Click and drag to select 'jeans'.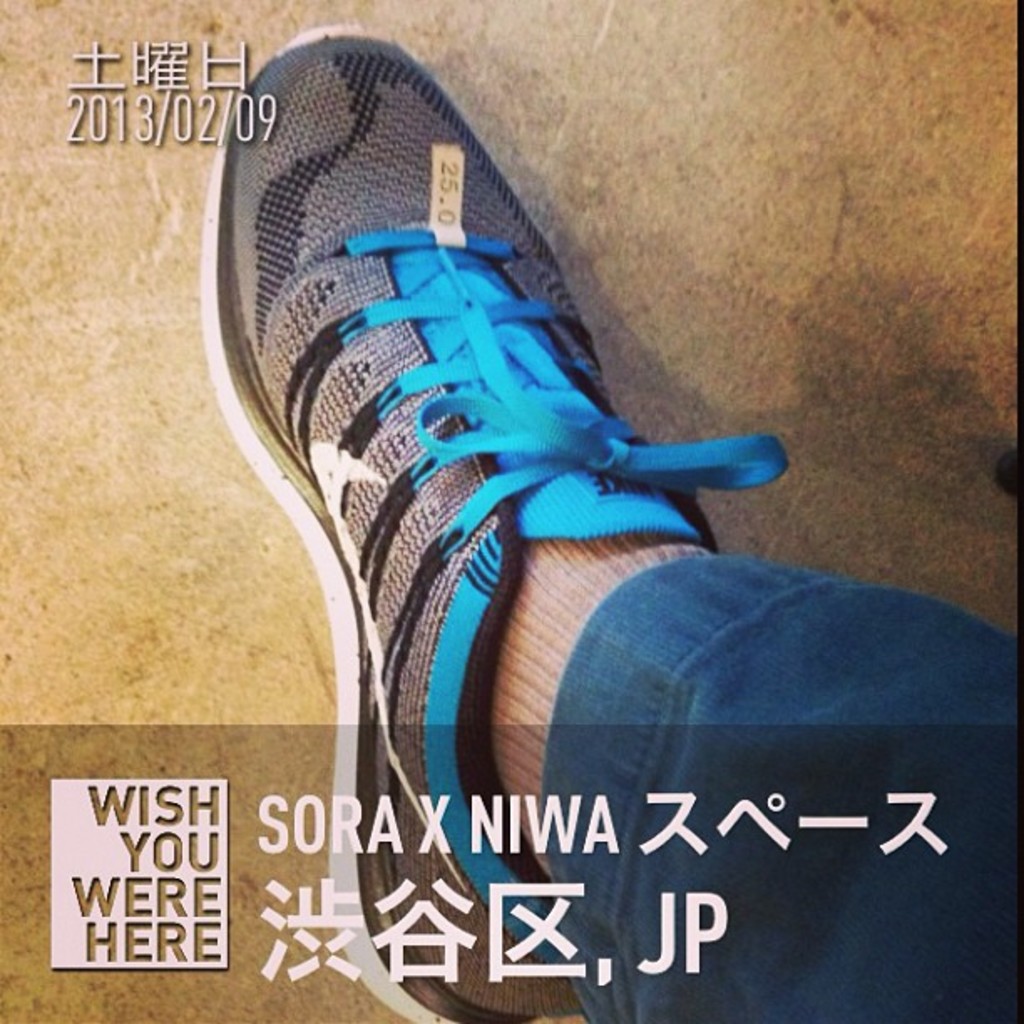
Selection: BBox(544, 540, 1022, 1022).
